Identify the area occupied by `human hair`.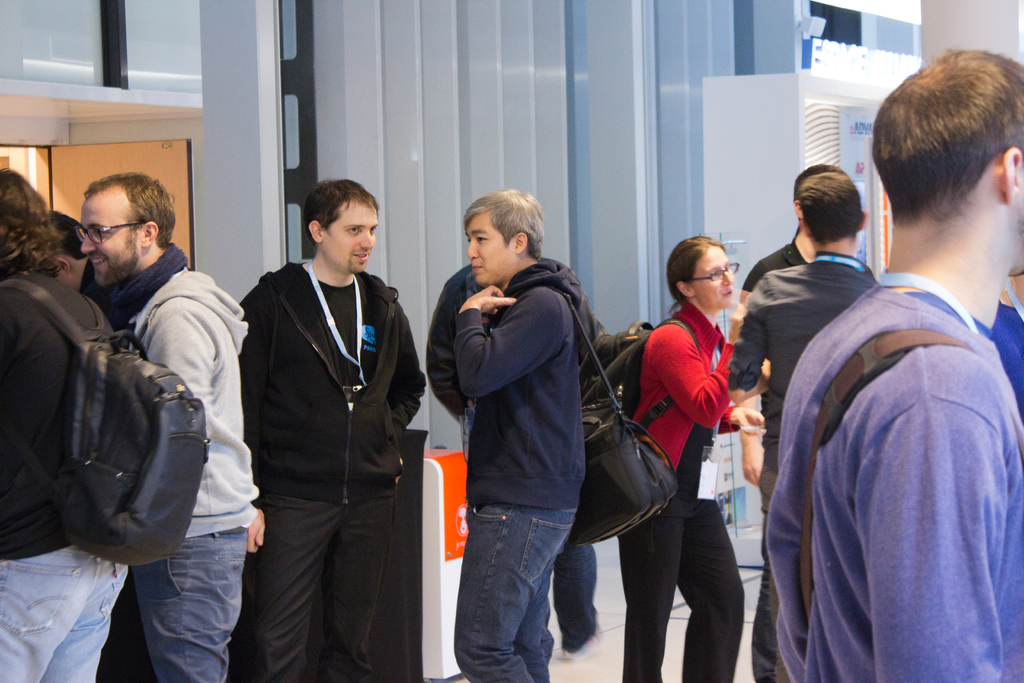
Area: (84, 169, 177, 248).
